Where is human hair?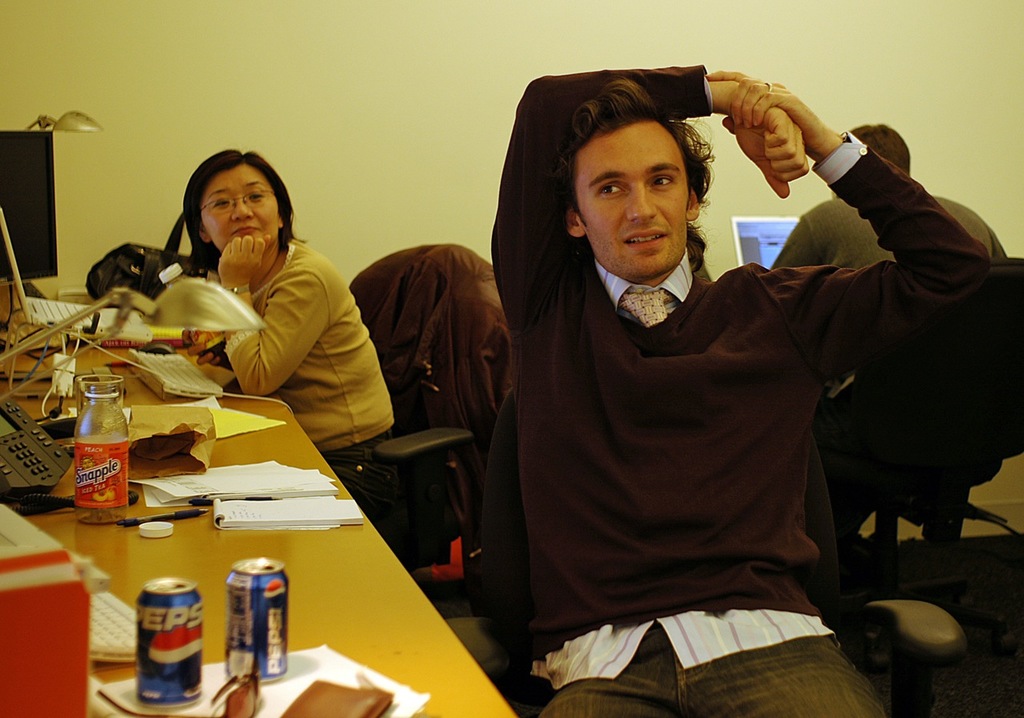
left=172, top=146, right=287, bottom=279.
